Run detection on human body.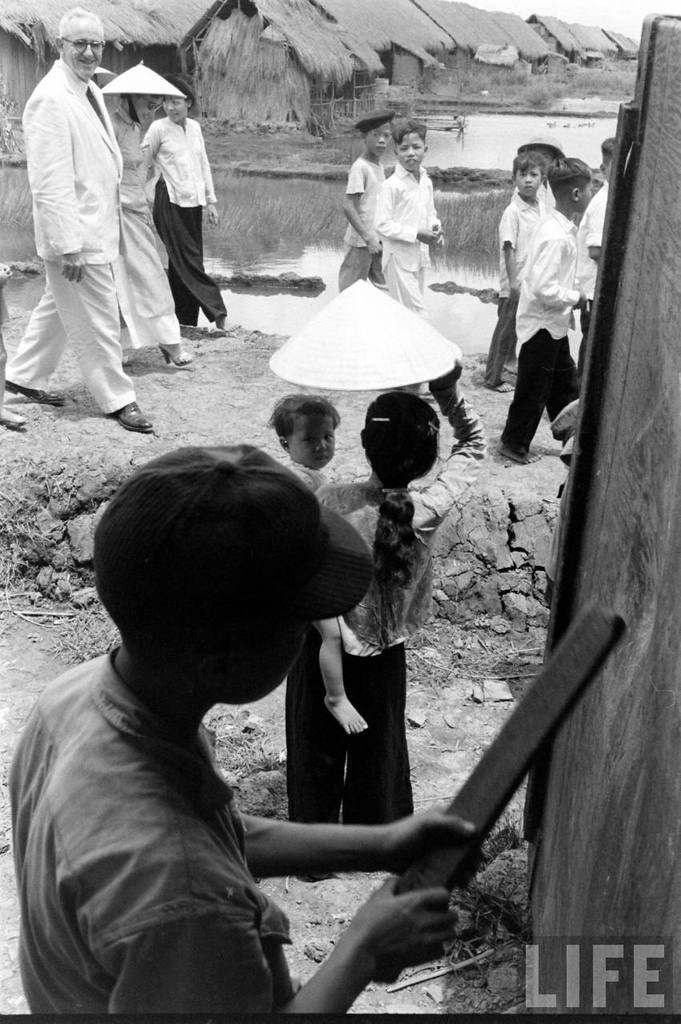
Result: box=[341, 110, 394, 297].
